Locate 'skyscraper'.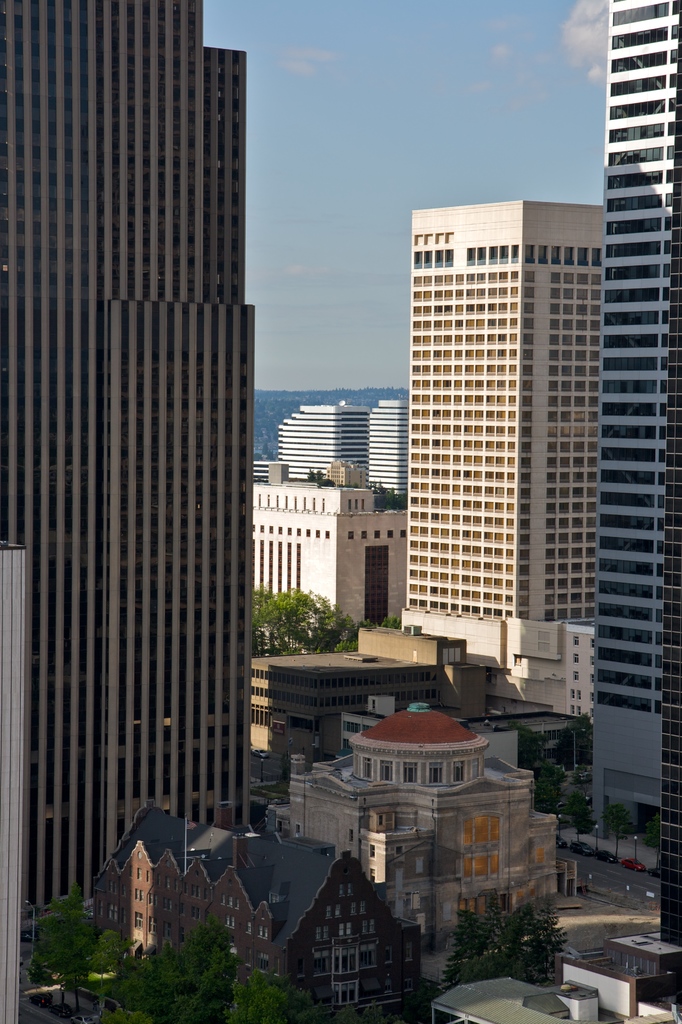
Bounding box: 378, 163, 647, 711.
